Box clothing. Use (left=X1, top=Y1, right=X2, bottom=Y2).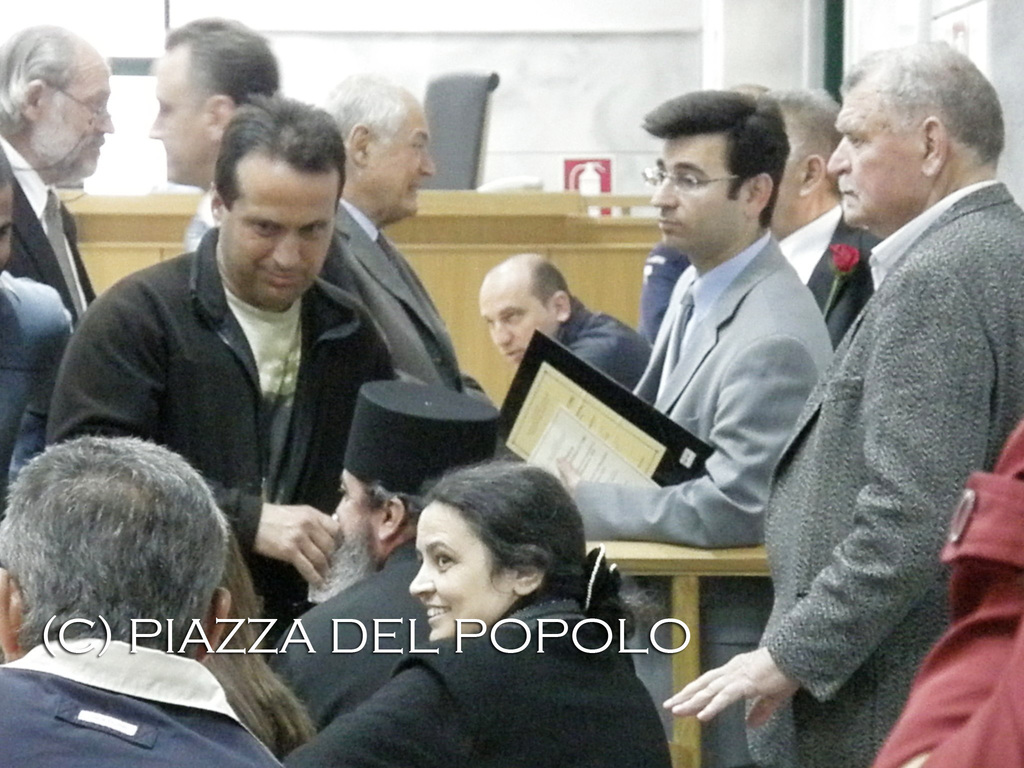
(left=0, top=135, right=97, bottom=327).
